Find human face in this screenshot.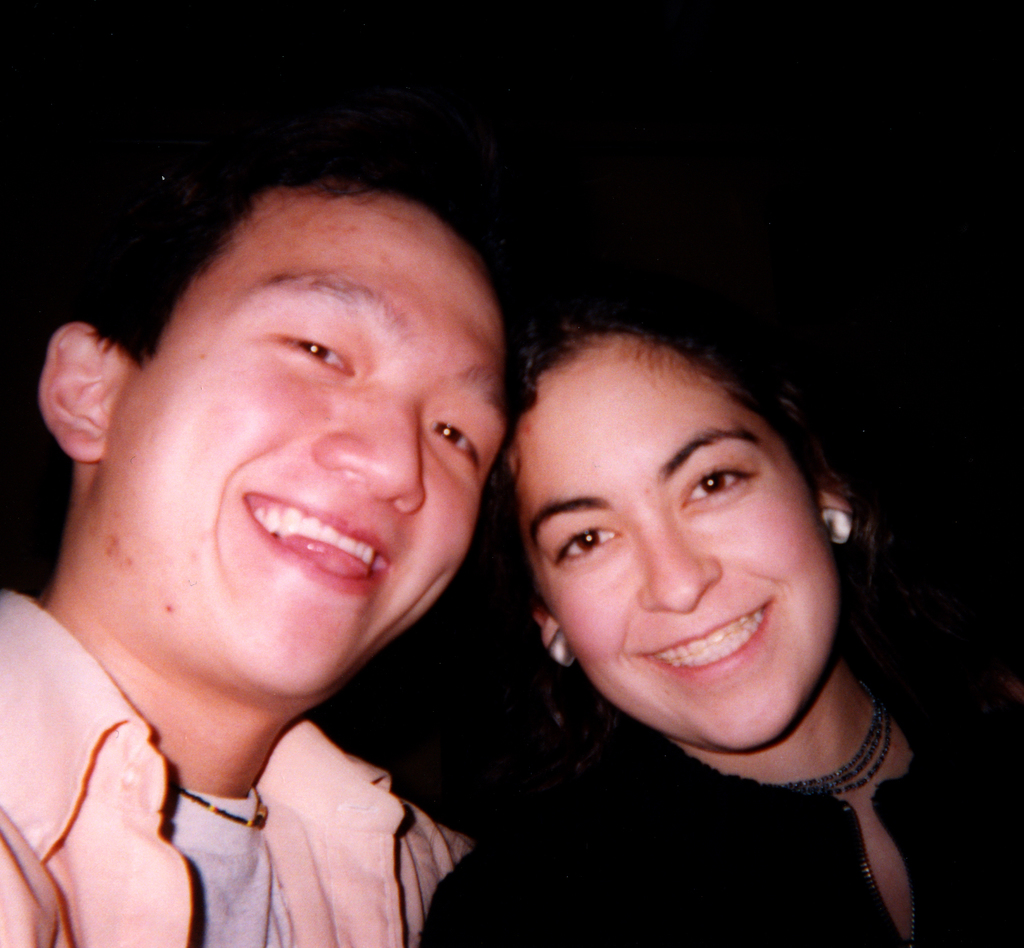
The bounding box for human face is 125 207 508 694.
